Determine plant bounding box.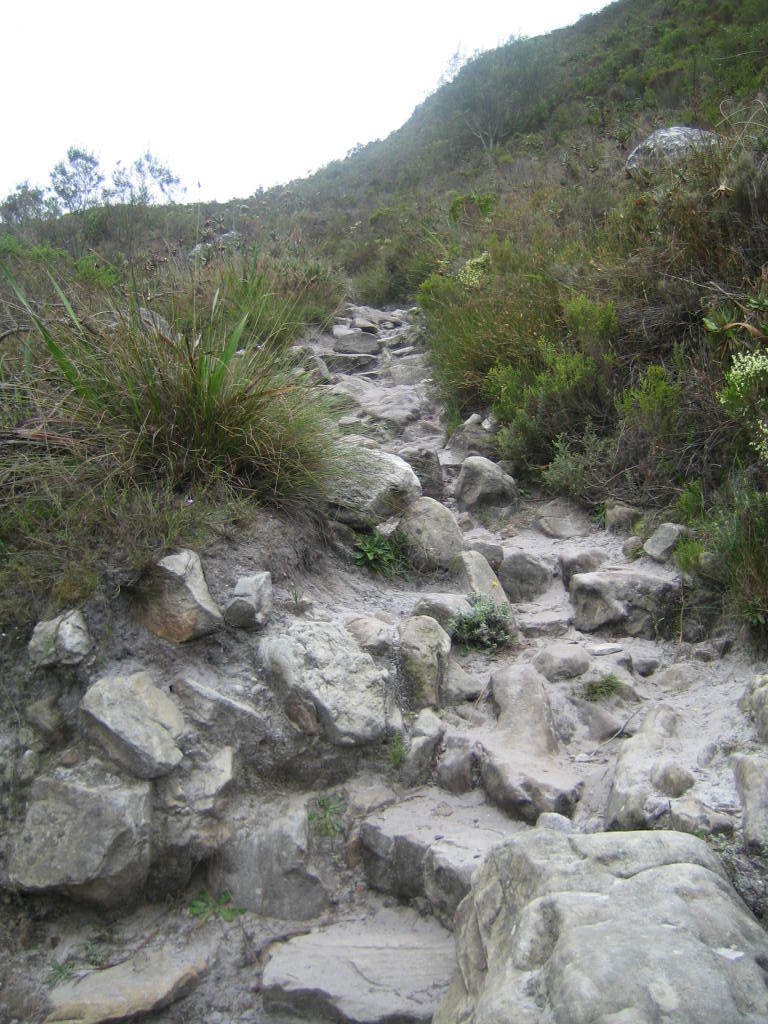
Determined: [left=41, top=934, right=114, bottom=994].
